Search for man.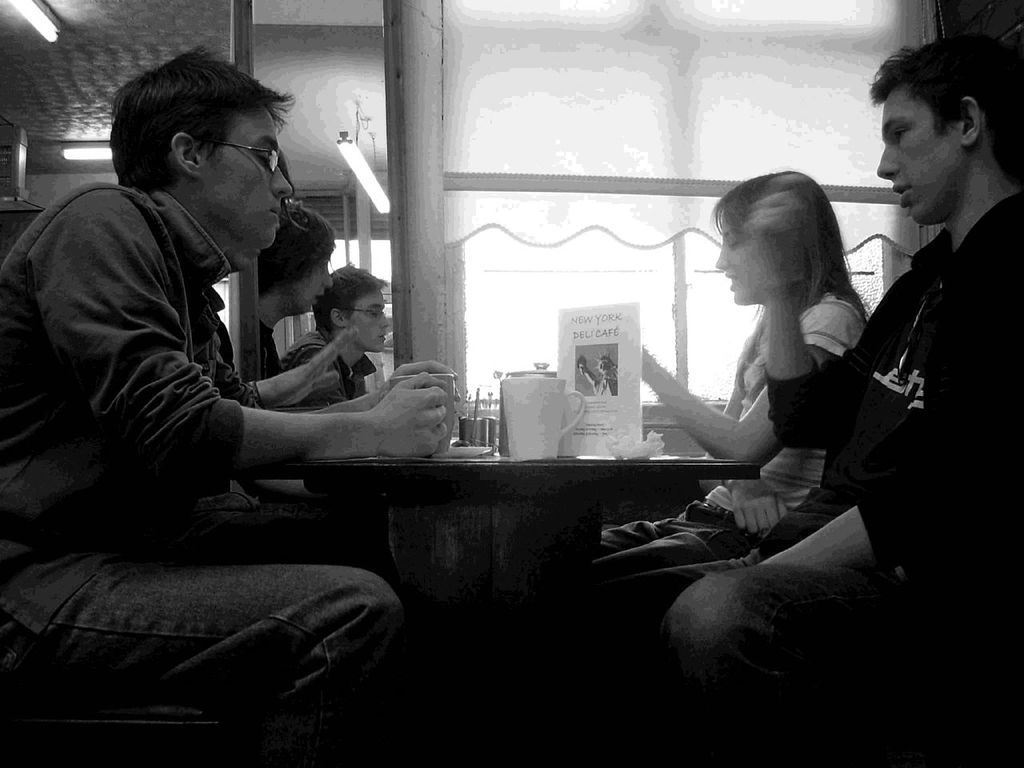
Found at {"left": 282, "top": 267, "right": 397, "bottom": 571}.
